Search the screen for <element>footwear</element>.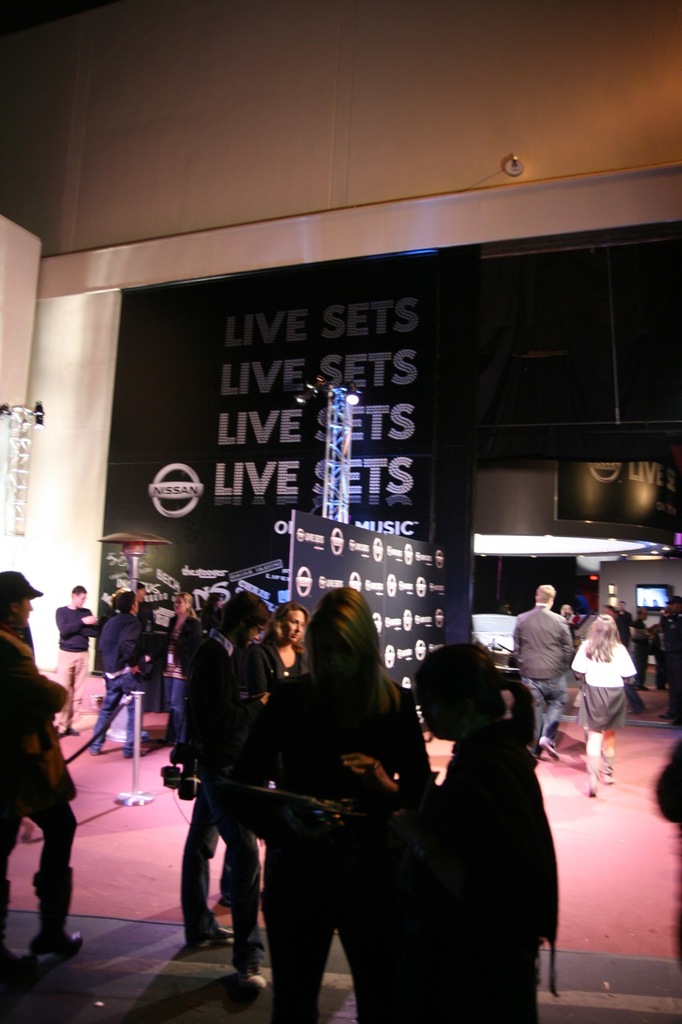
Found at box=[540, 735, 557, 760].
